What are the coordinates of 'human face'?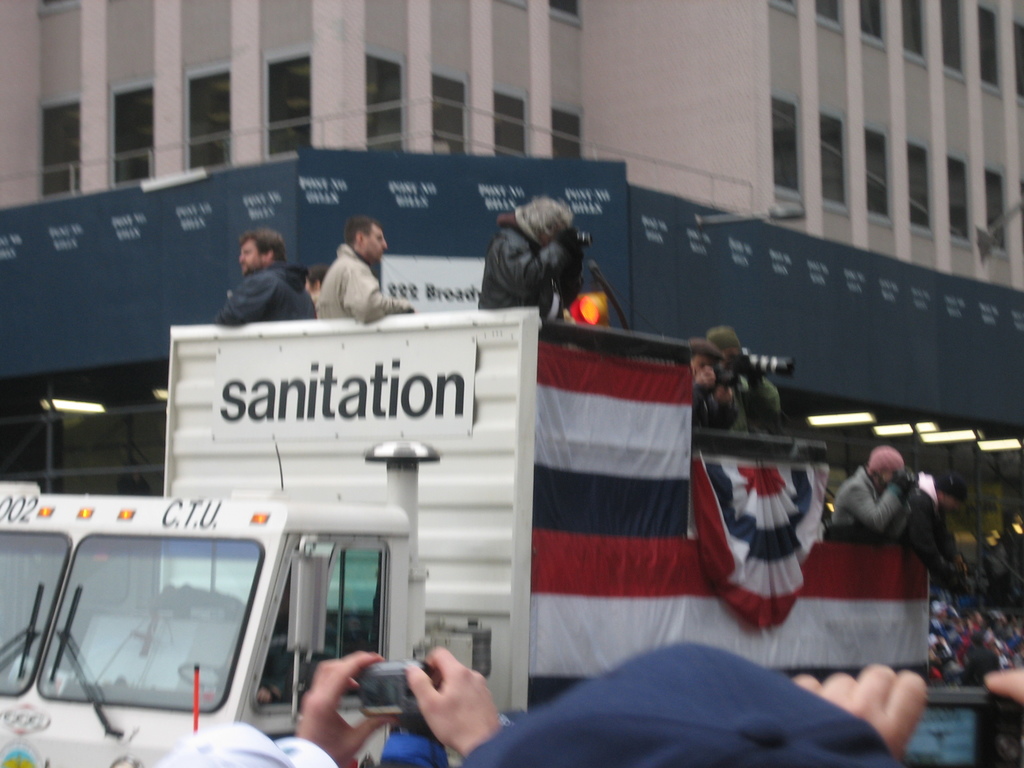
rect(366, 223, 387, 259).
